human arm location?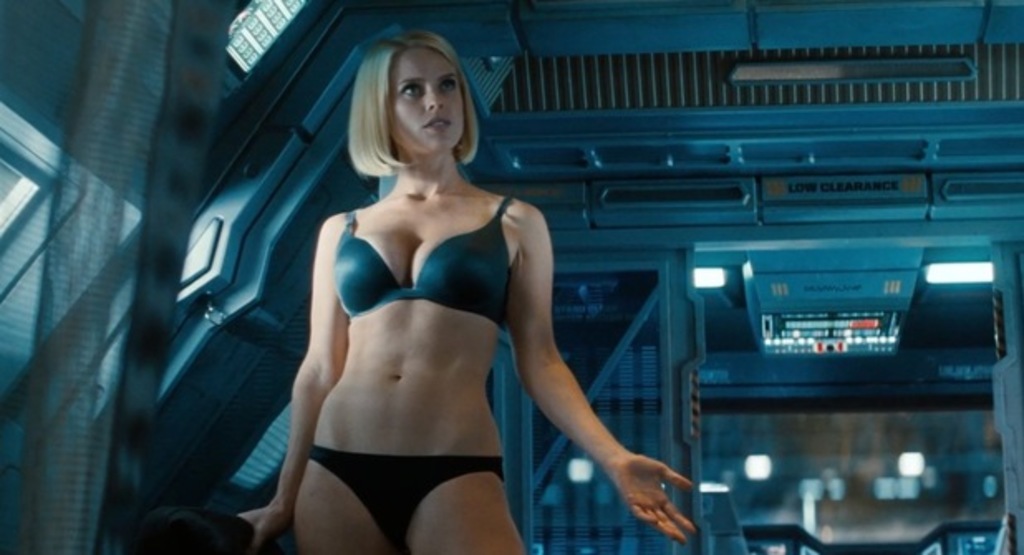
[x1=466, y1=242, x2=684, y2=532]
